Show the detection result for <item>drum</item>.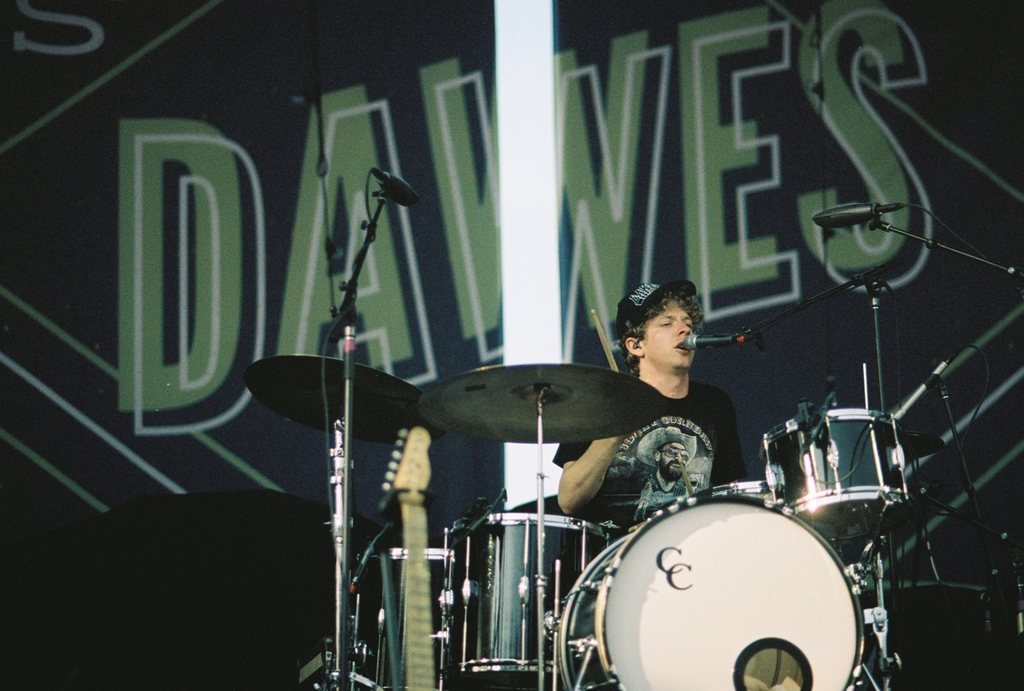
<region>444, 511, 617, 679</region>.
